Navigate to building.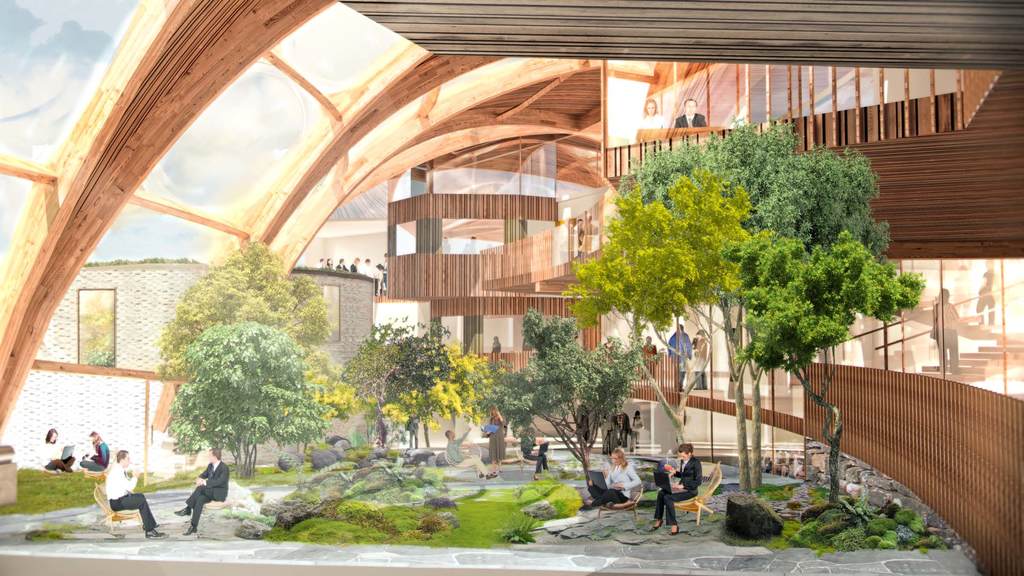
Navigation target: left=31, top=265, right=378, bottom=466.
